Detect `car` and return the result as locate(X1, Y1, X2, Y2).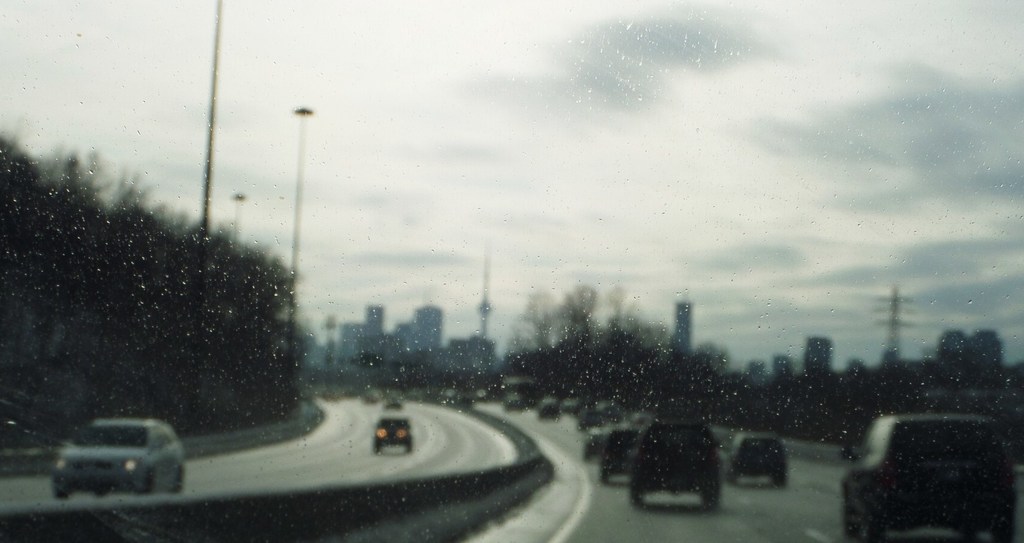
locate(836, 376, 1010, 542).
